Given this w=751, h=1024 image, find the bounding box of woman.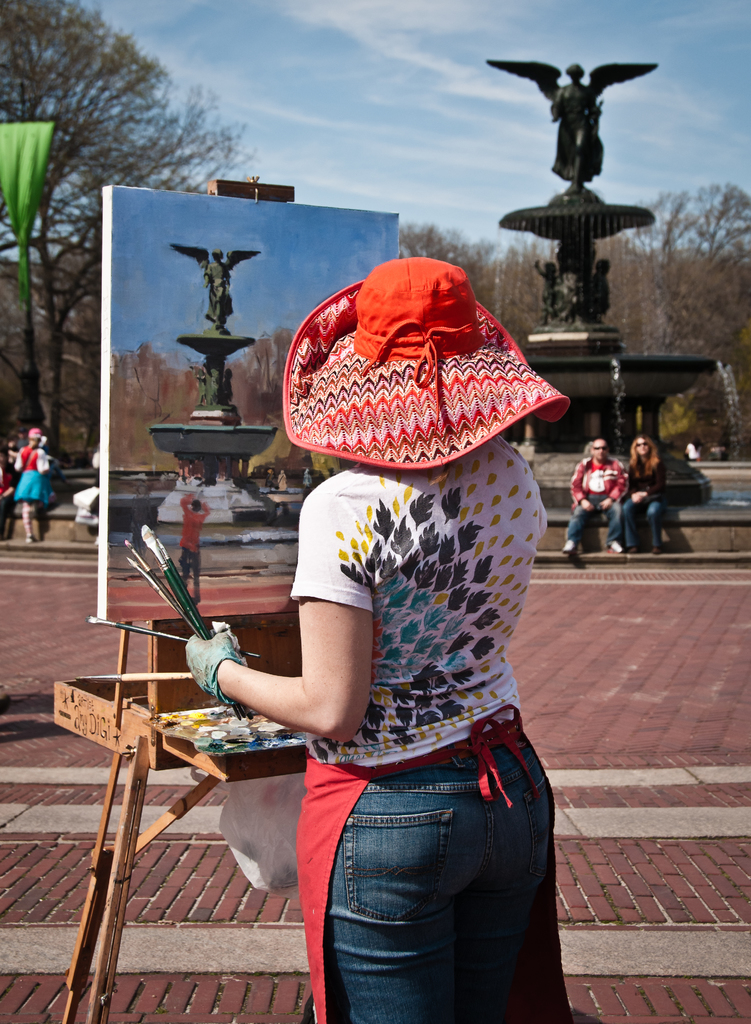
{"x1": 615, "y1": 430, "x2": 671, "y2": 568}.
